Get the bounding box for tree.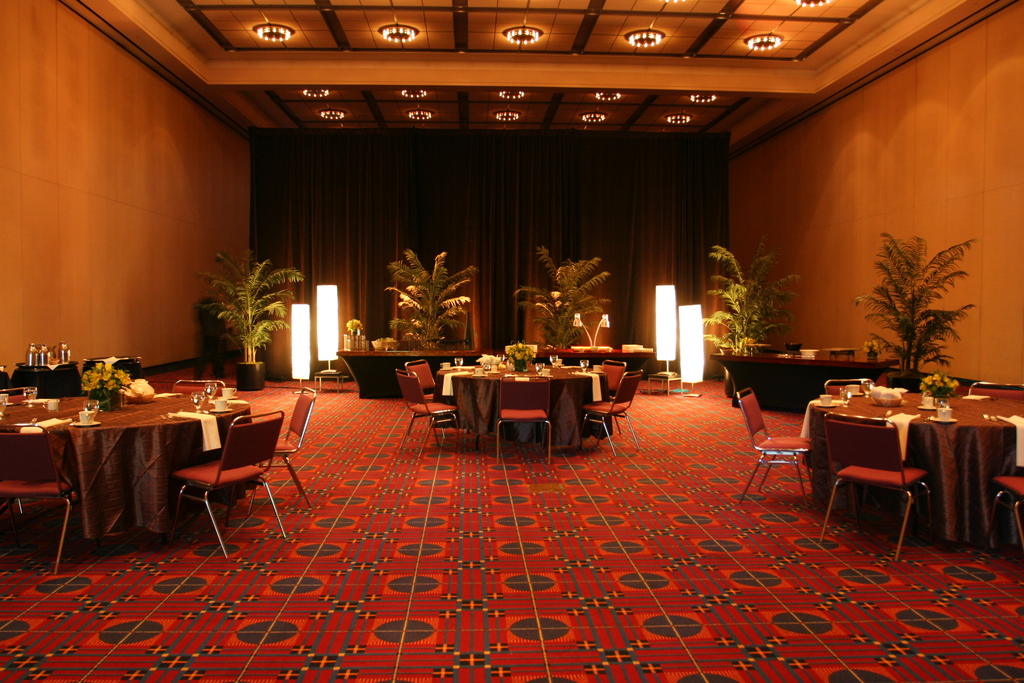
{"x1": 836, "y1": 220, "x2": 976, "y2": 390}.
